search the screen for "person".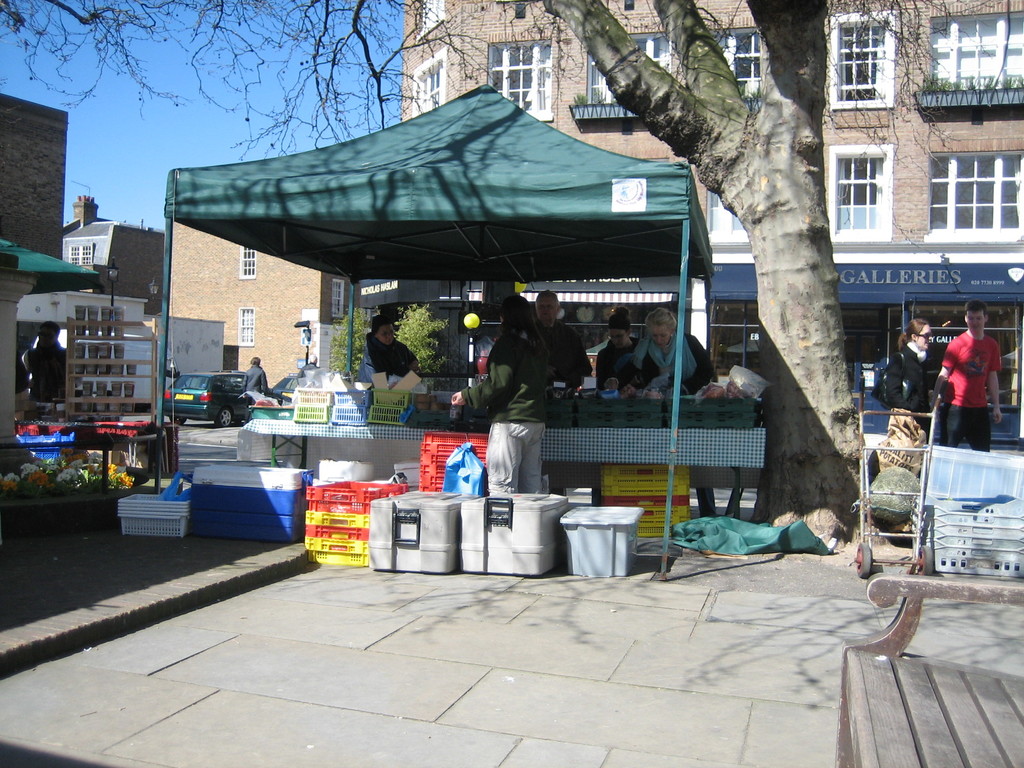
Found at l=26, t=321, r=67, b=400.
